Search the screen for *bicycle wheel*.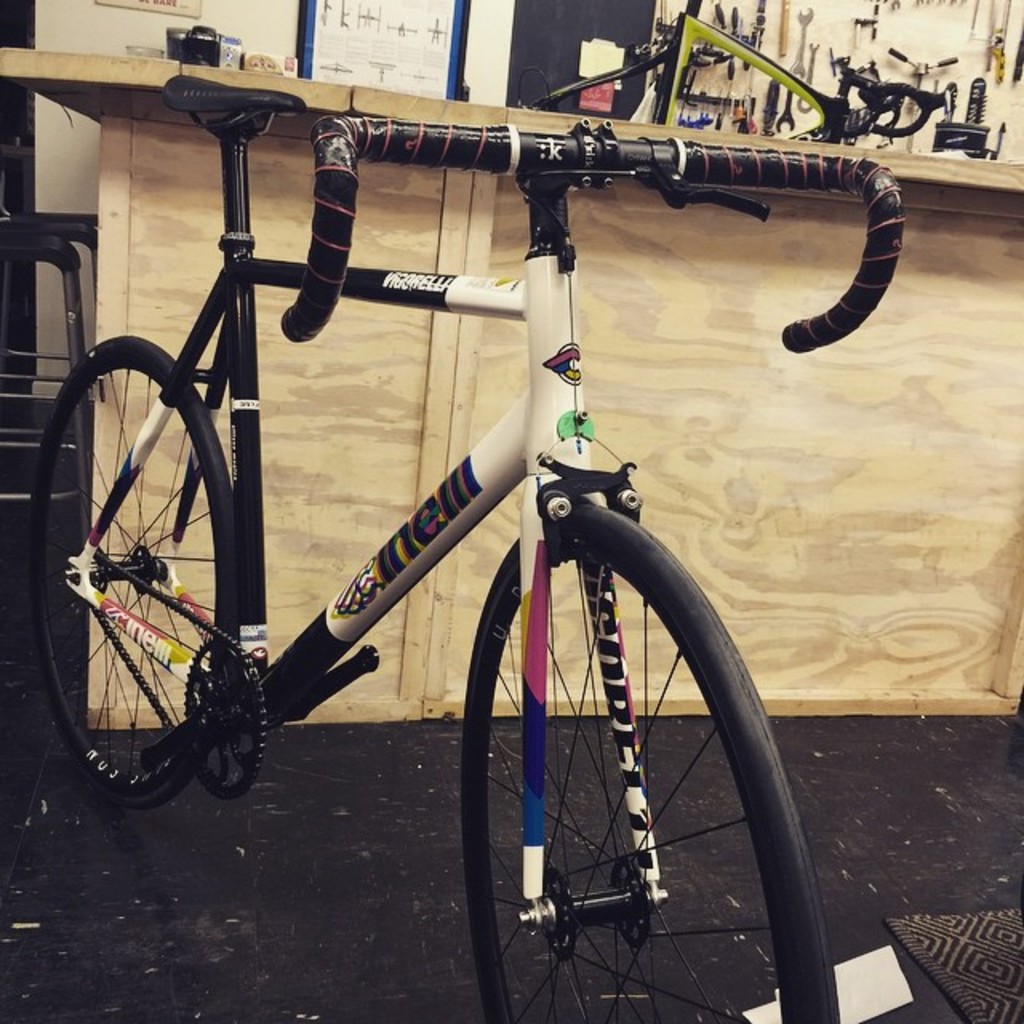
Found at bbox(414, 482, 802, 1023).
